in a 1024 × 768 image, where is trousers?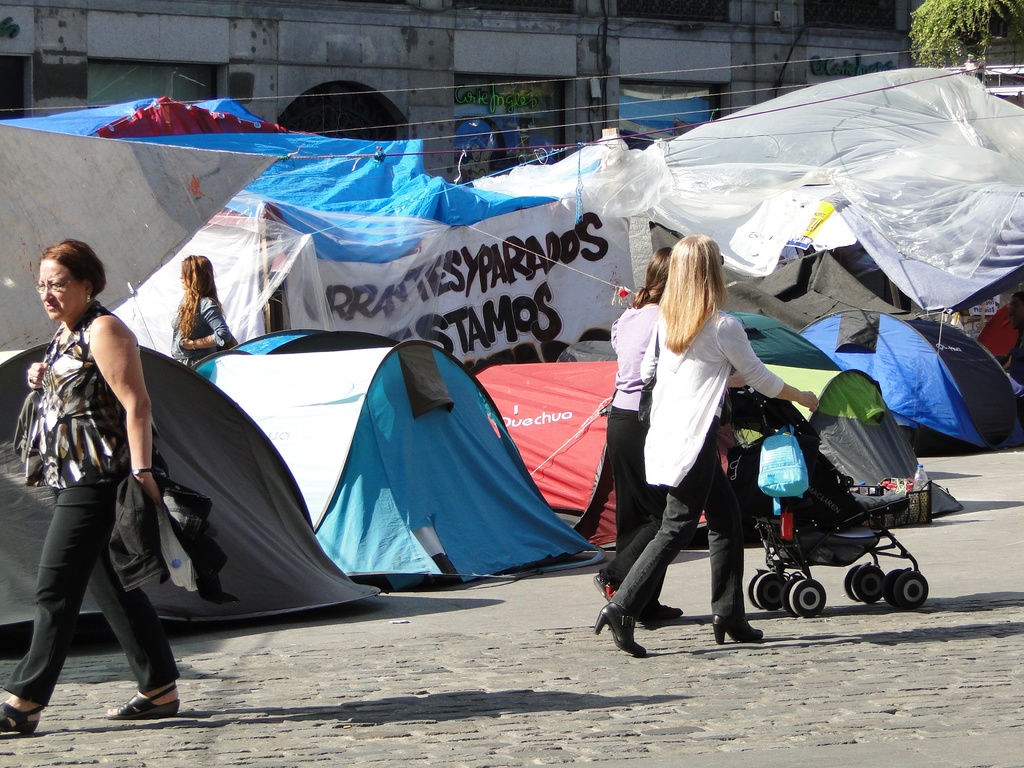
crop(599, 409, 669, 606).
